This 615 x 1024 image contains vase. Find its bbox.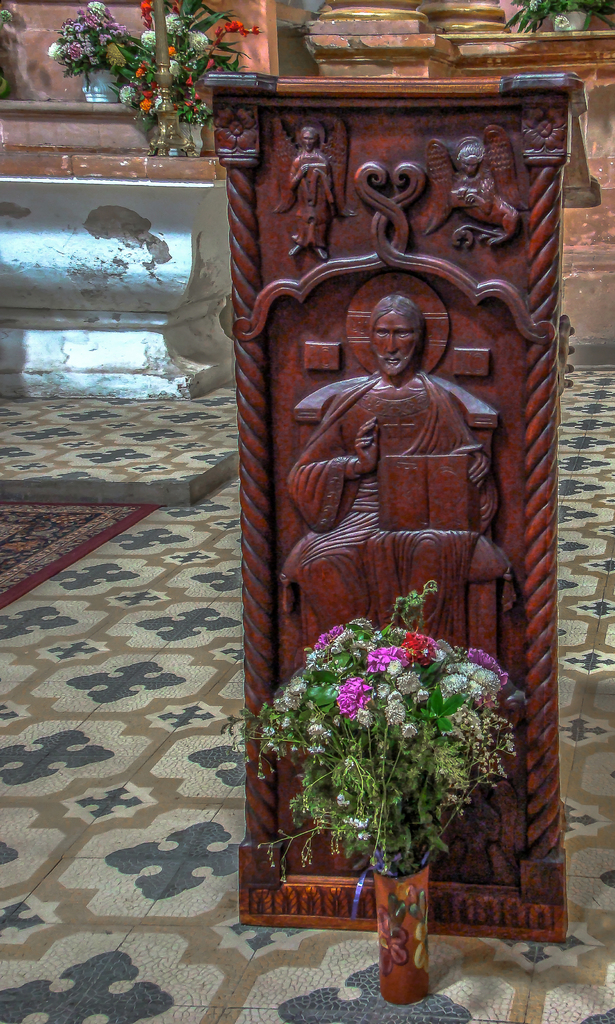
<region>373, 850, 434, 1009</region>.
